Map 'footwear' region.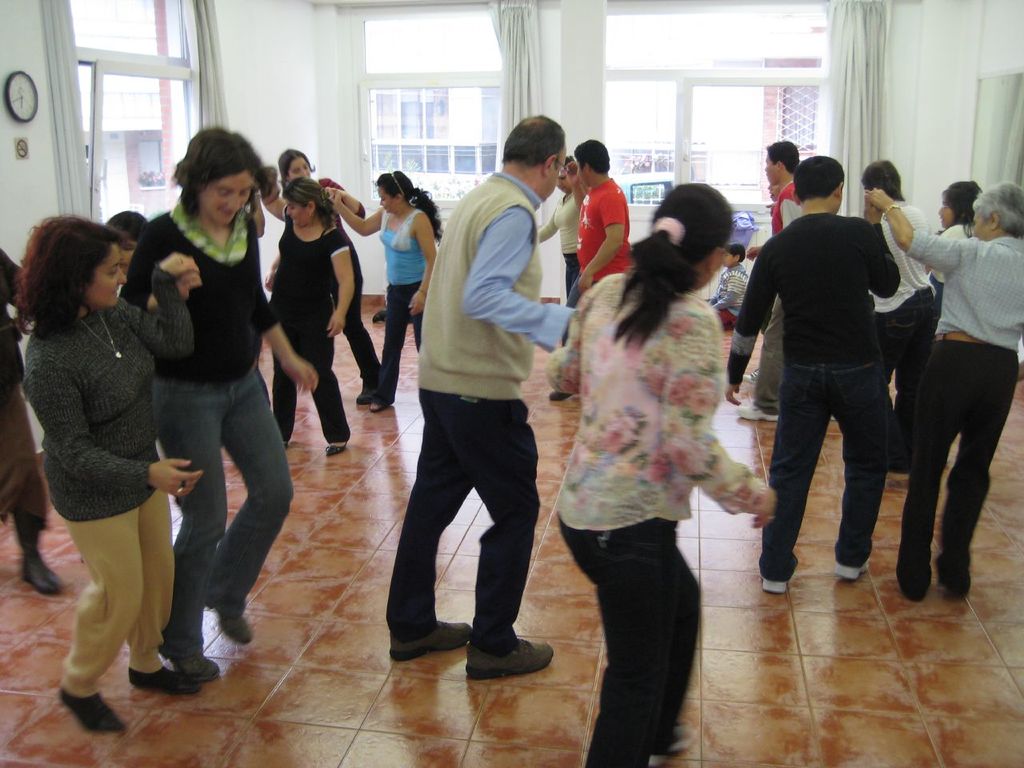
Mapped to <bbox>347, 382, 385, 392</bbox>.
